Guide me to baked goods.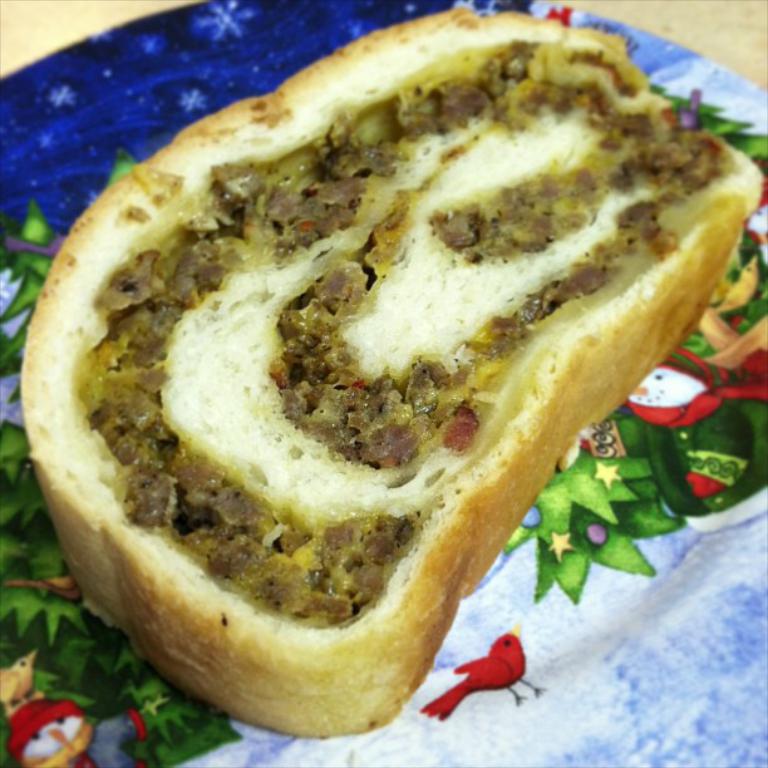
Guidance: 49:16:714:753.
